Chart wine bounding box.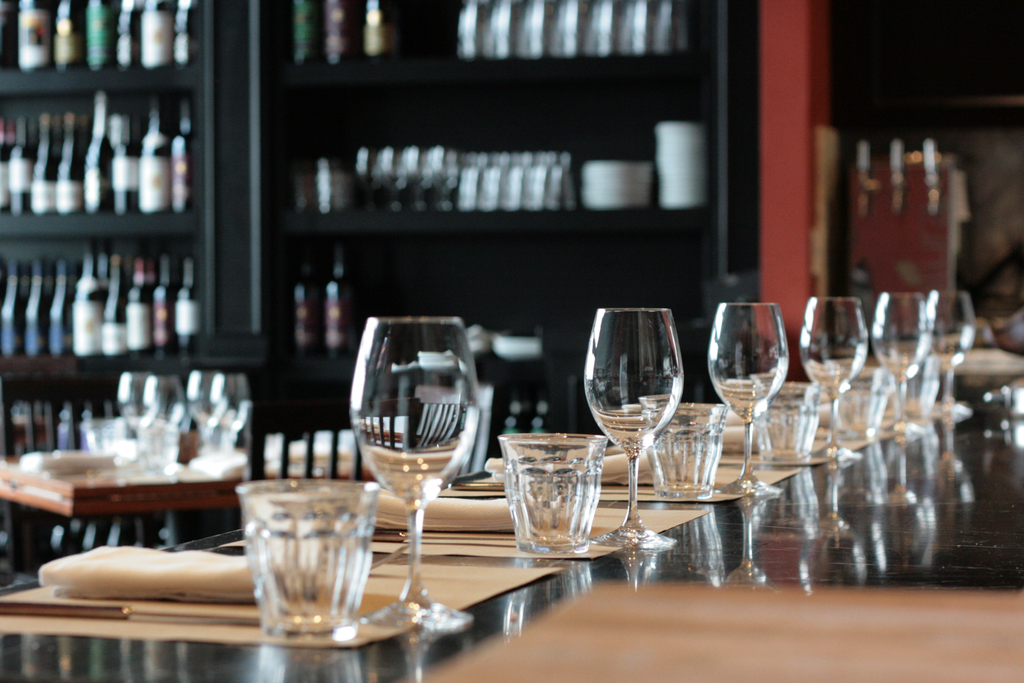
Charted: locate(295, 251, 326, 357).
